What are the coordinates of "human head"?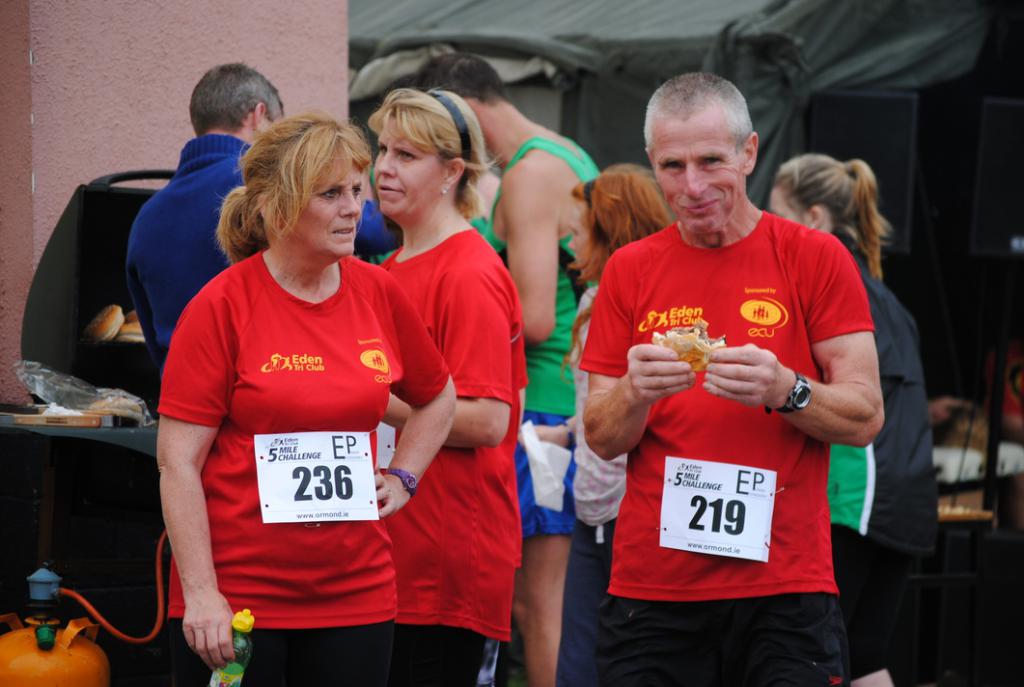
region(366, 84, 504, 229).
